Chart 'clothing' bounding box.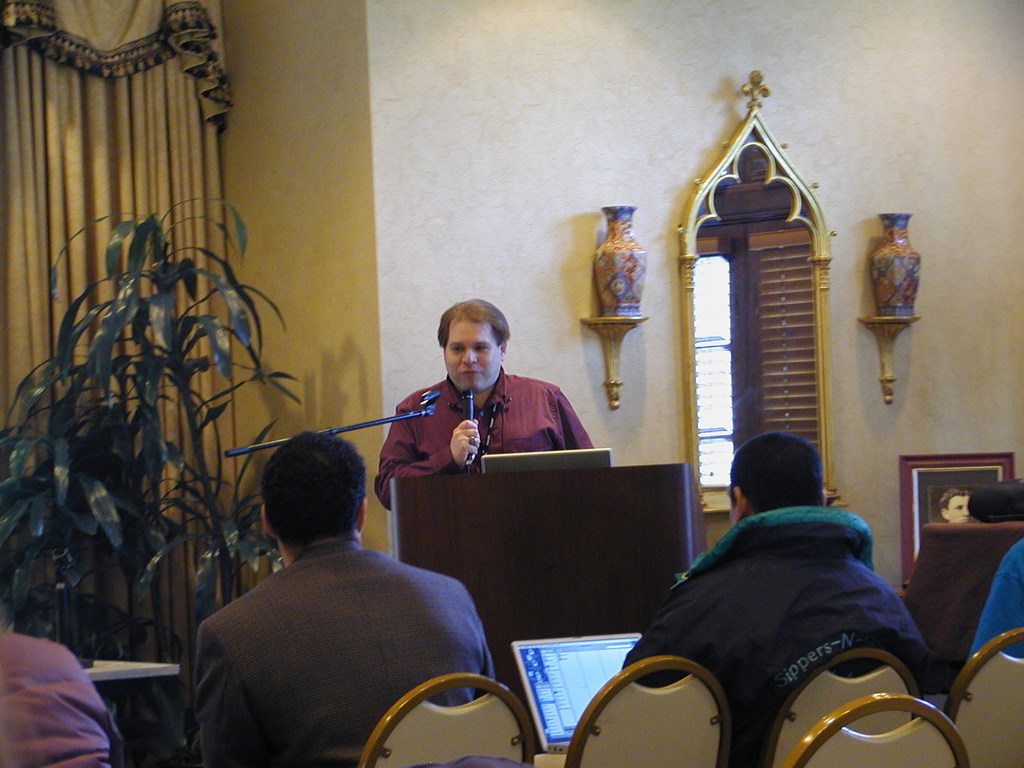
Charted: <bbox>0, 630, 125, 767</bbox>.
